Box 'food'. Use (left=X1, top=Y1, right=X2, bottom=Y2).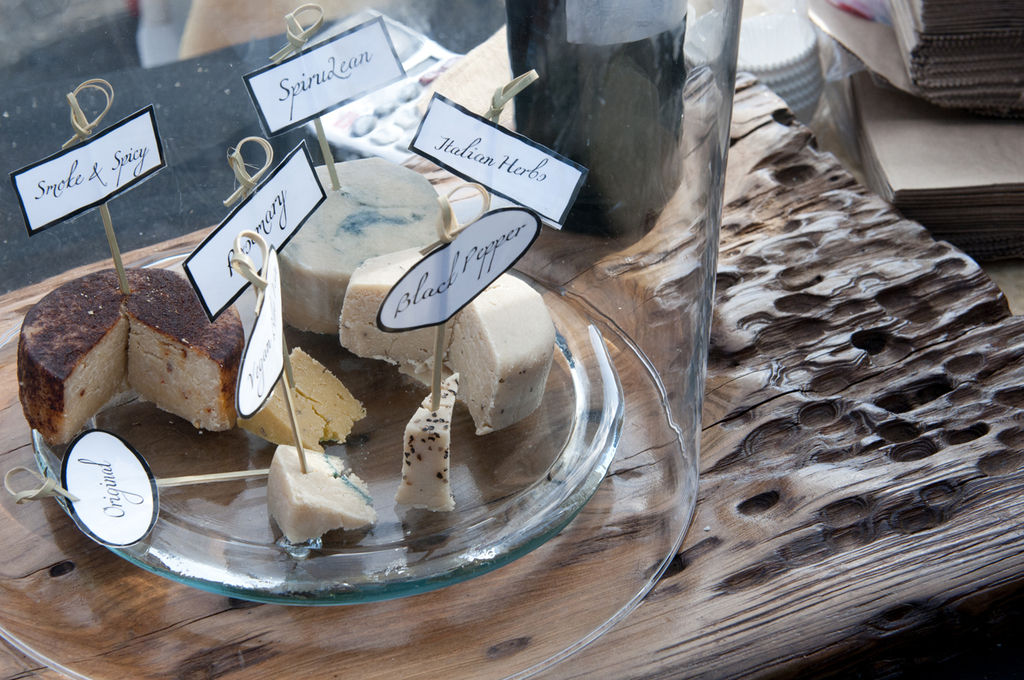
(left=236, top=346, right=366, bottom=449).
